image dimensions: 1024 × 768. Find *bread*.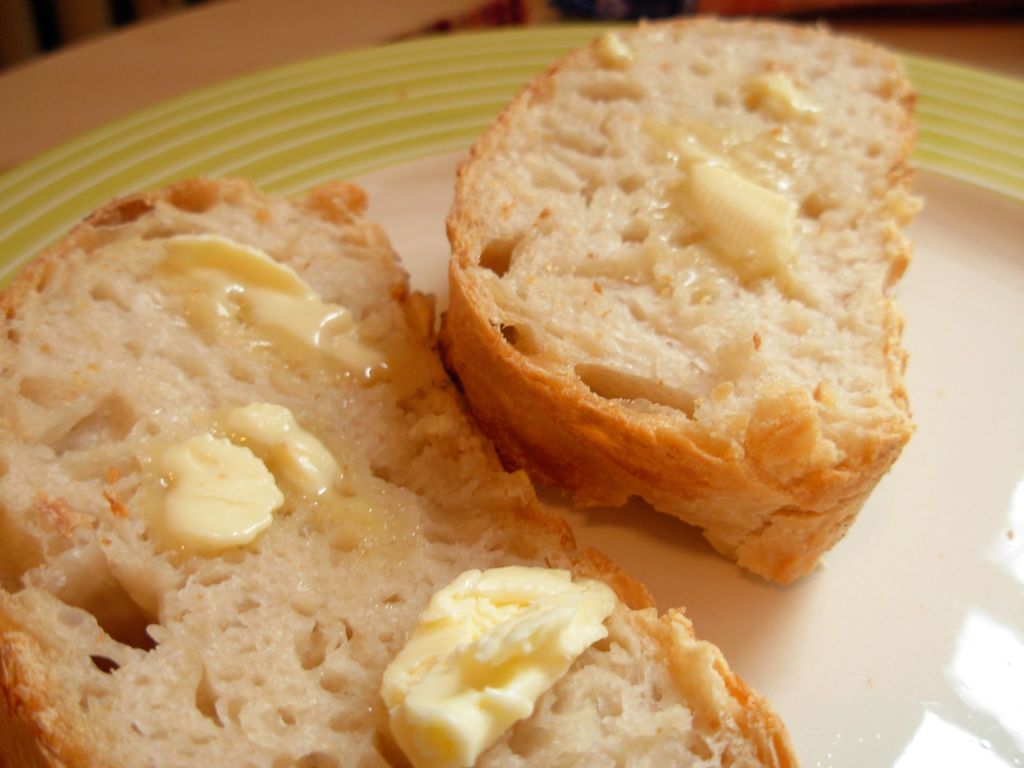
l=440, t=13, r=919, b=588.
